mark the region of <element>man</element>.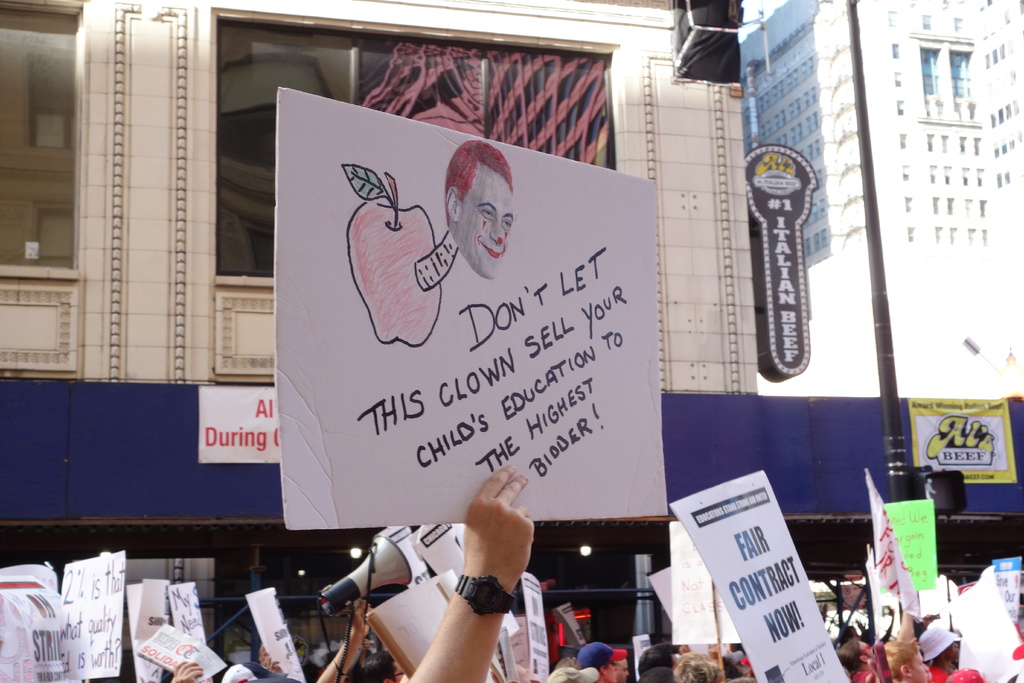
Region: [447,142,515,279].
